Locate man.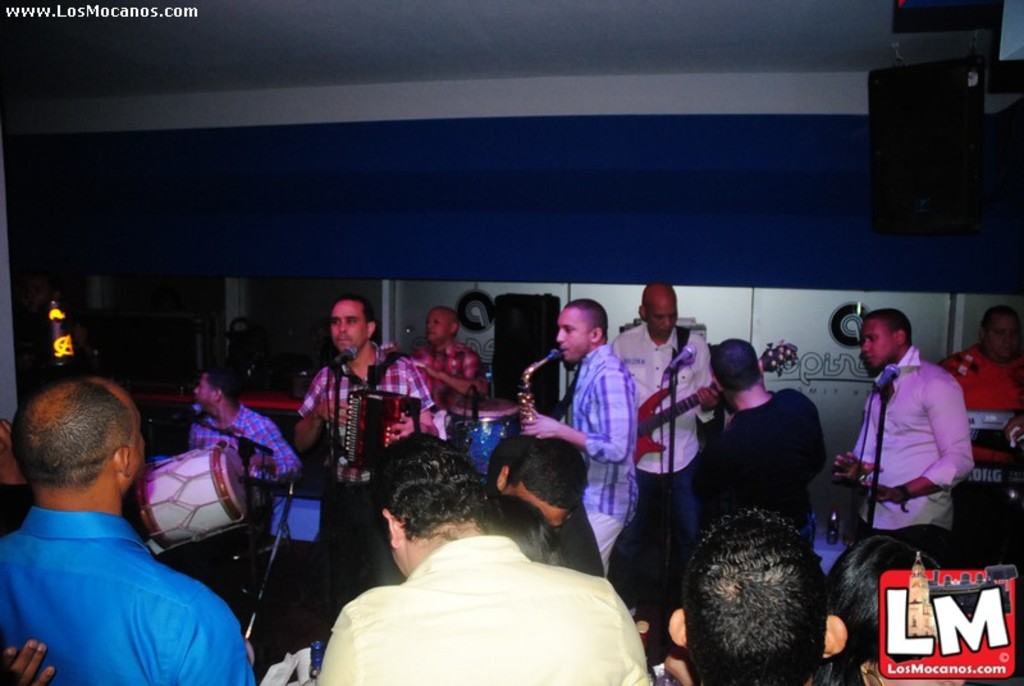
Bounding box: select_region(495, 431, 586, 535).
